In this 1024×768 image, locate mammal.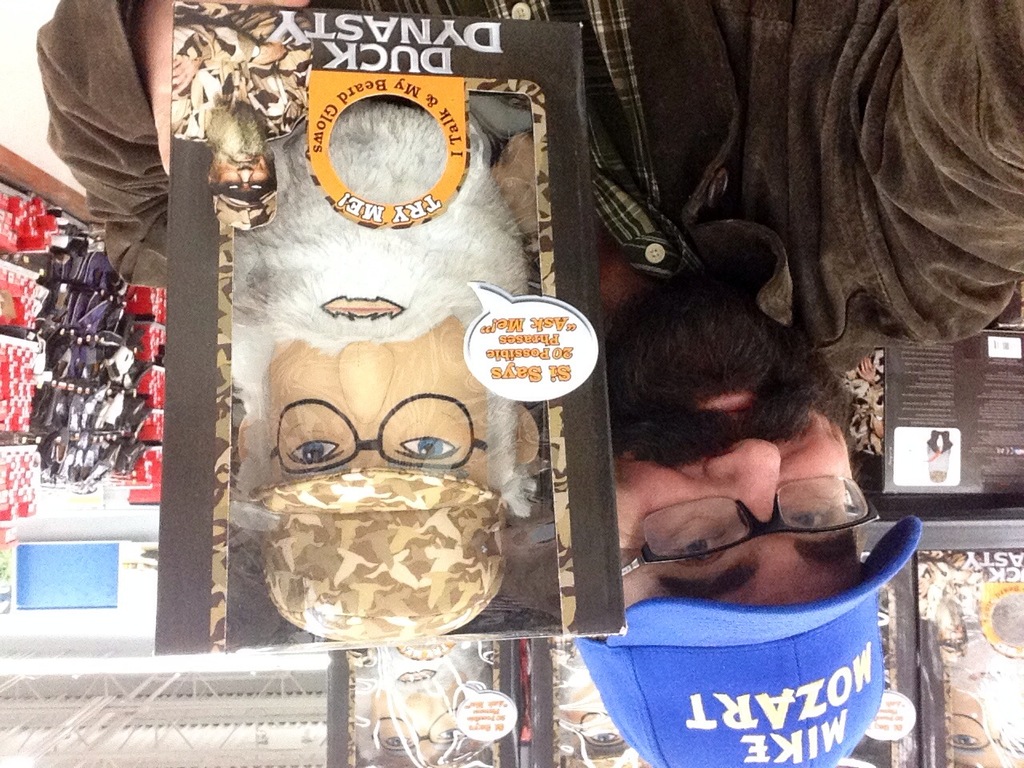
Bounding box: 31, 0, 1023, 767.
